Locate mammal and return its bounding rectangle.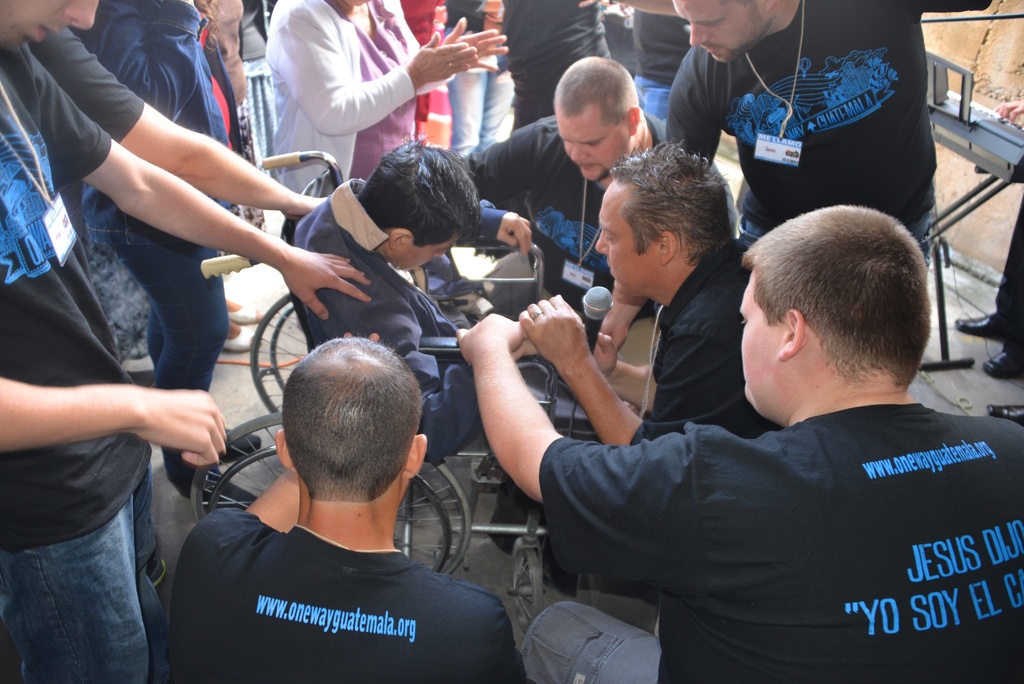
[left=161, top=330, right=498, bottom=683].
